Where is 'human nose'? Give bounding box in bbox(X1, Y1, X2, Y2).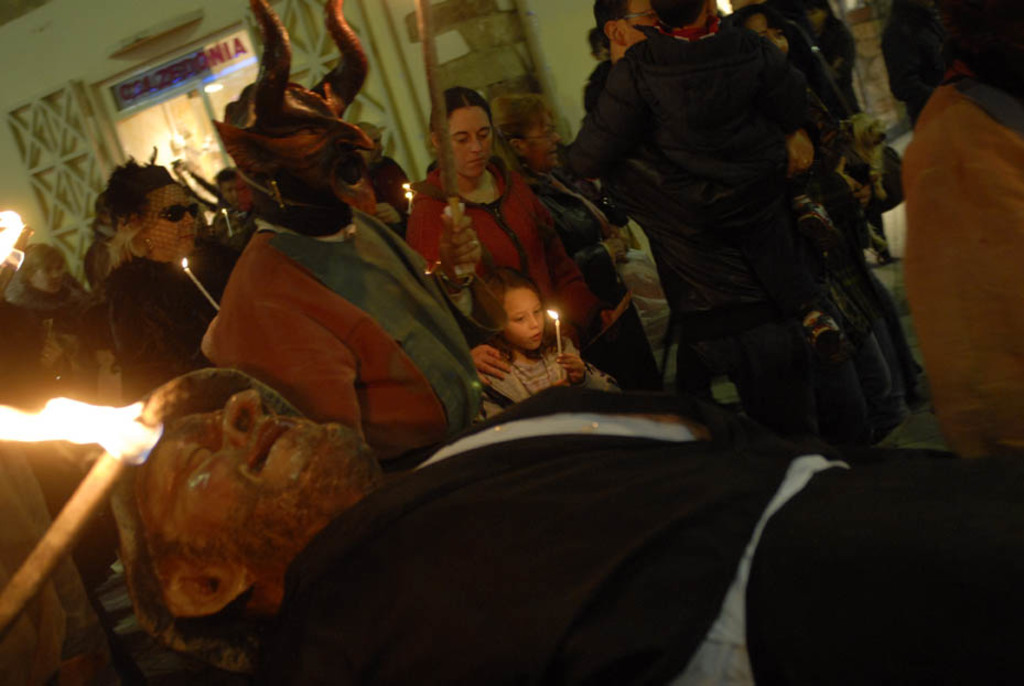
bbox(773, 32, 784, 46).
